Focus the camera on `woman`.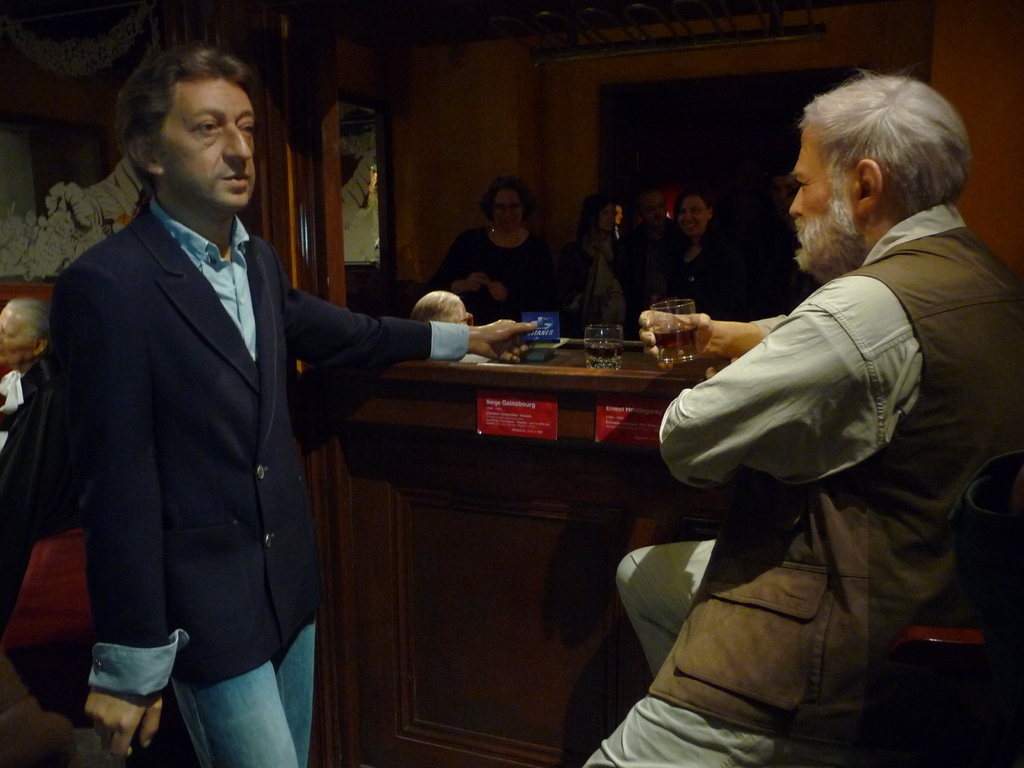
Focus region: (x1=563, y1=193, x2=628, y2=342).
